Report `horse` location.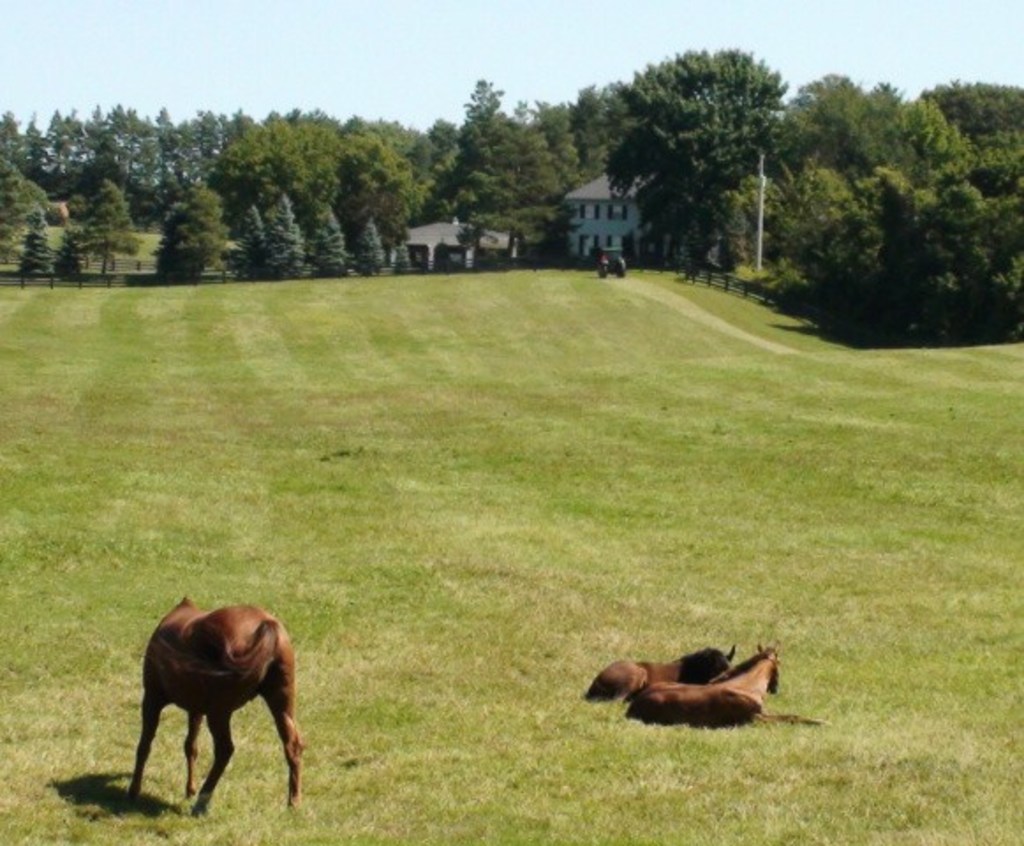
Report: locate(118, 590, 310, 820).
